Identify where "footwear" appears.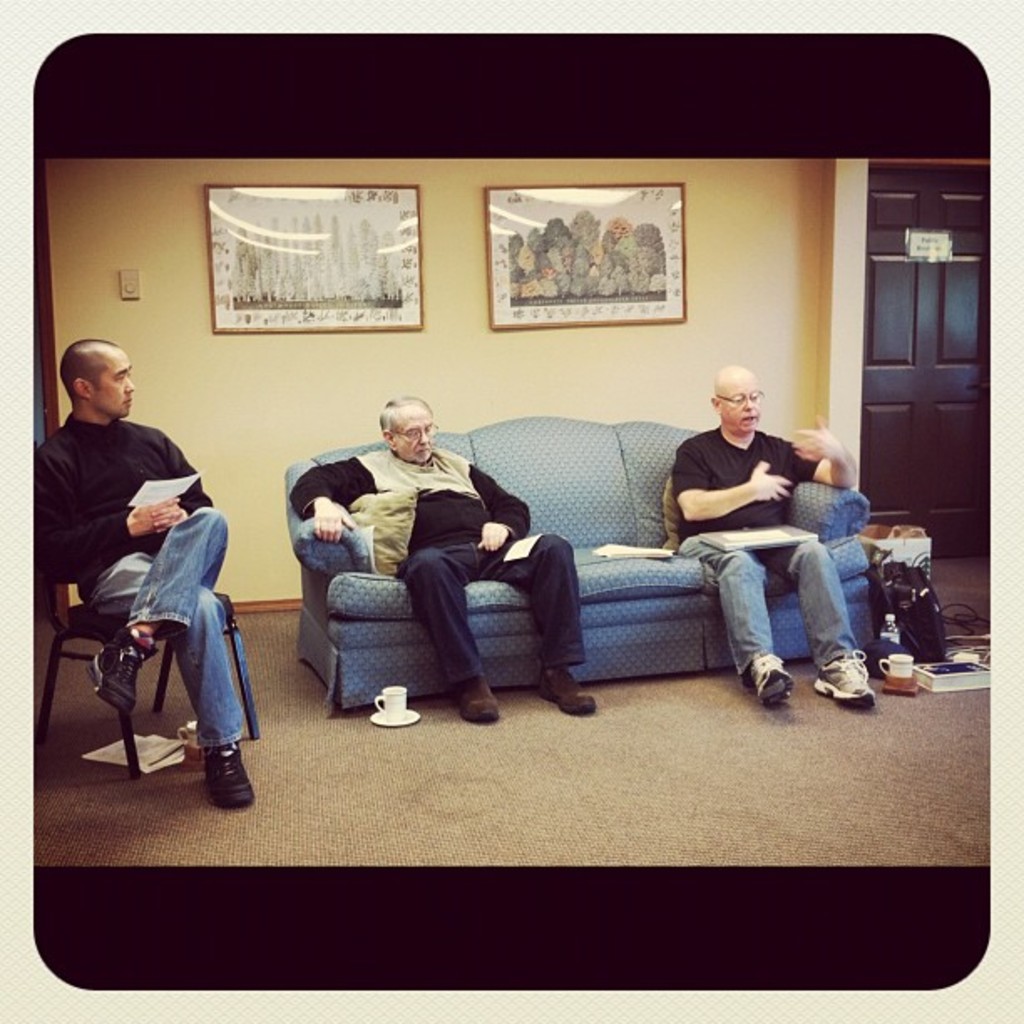
Appears at [532, 659, 601, 711].
